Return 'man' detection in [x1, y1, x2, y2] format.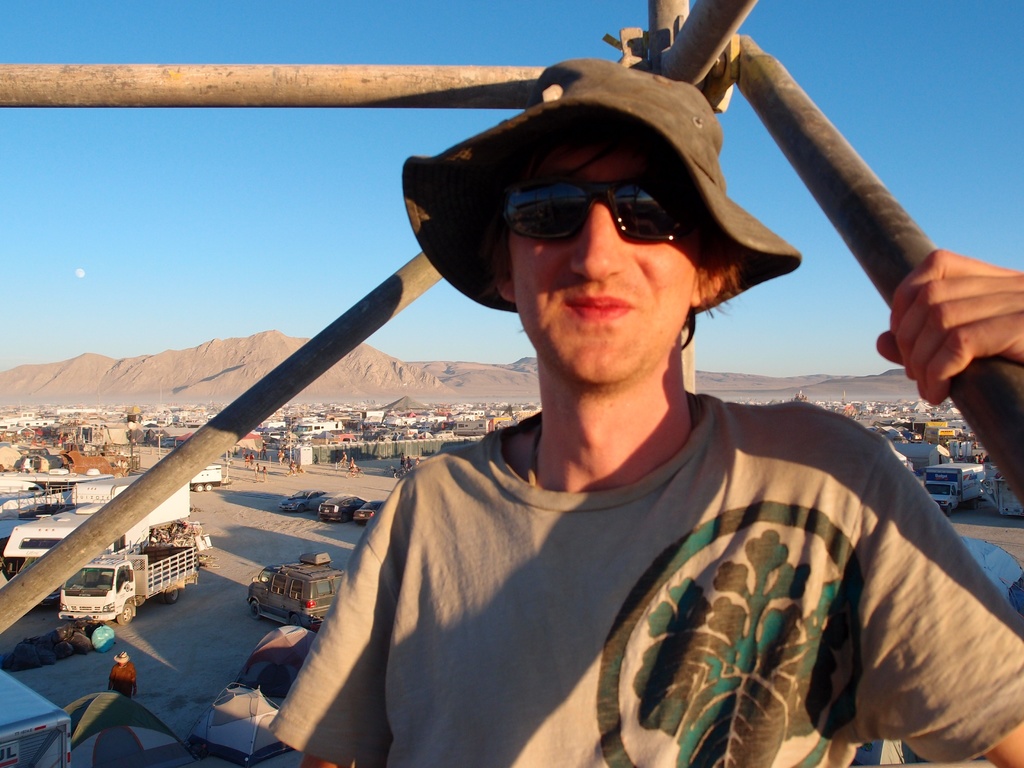
[107, 652, 138, 696].
